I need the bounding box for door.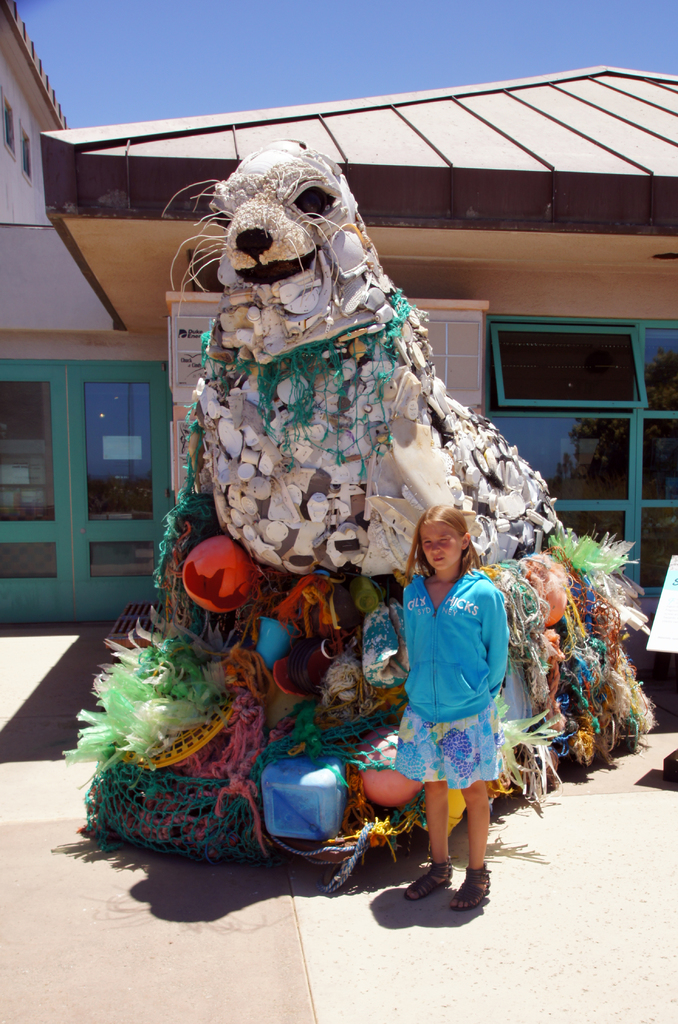
Here it is: box=[72, 371, 181, 625].
